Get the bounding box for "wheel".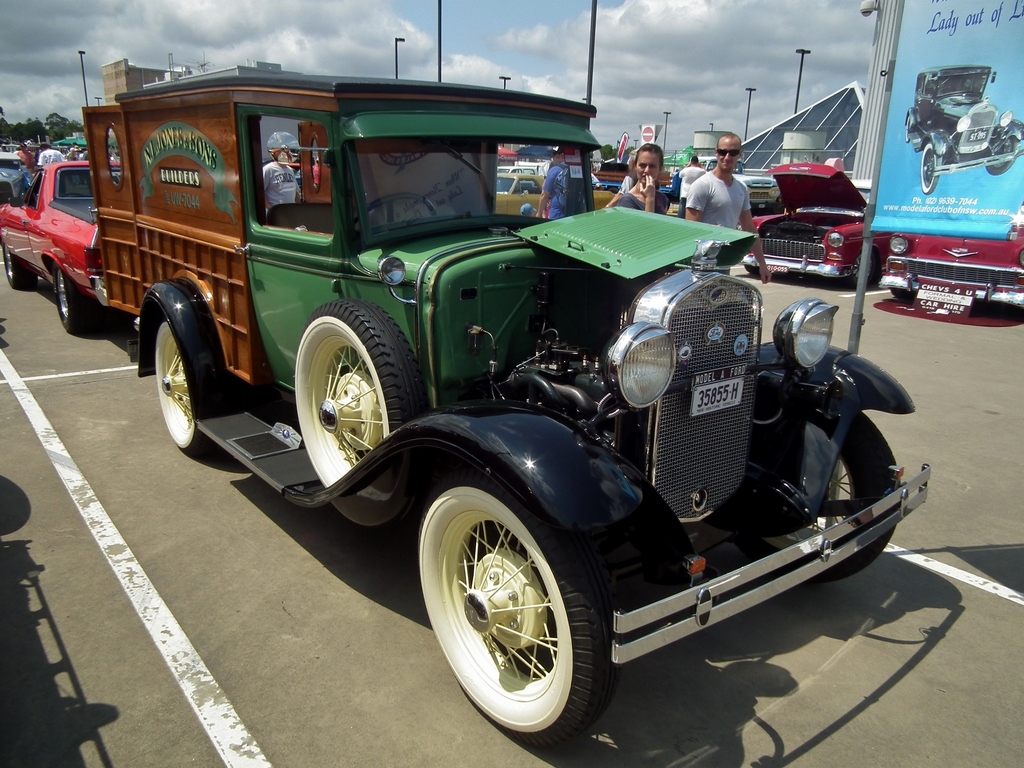
bbox(52, 262, 86, 333).
